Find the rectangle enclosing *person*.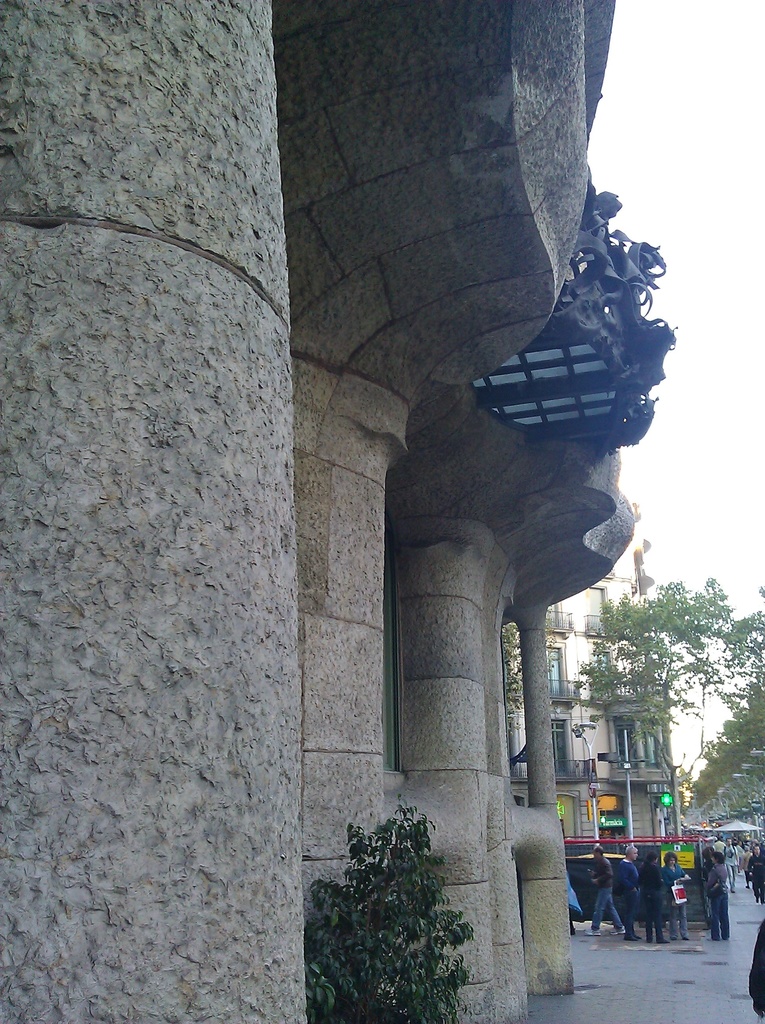
[left=616, top=845, right=643, bottom=941].
